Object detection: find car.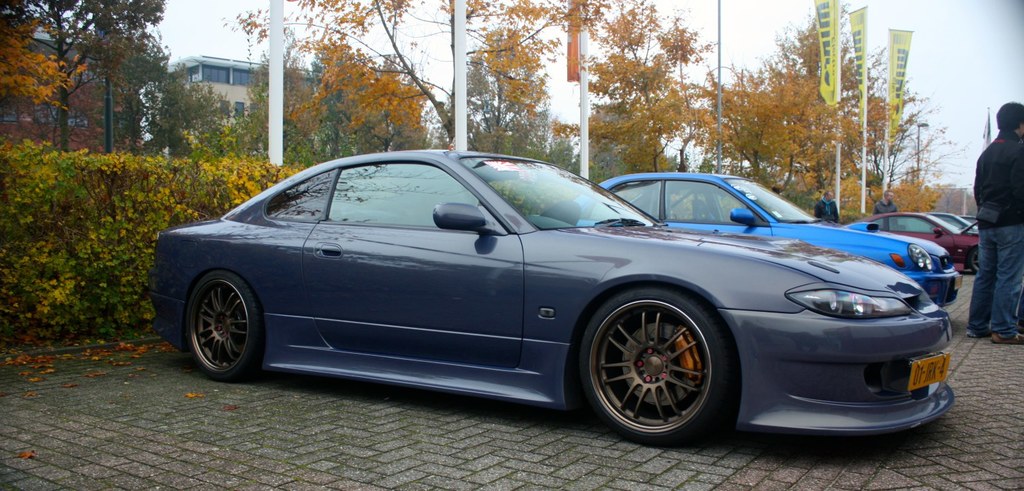
x1=849 y1=203 x2=986 y2=277.
